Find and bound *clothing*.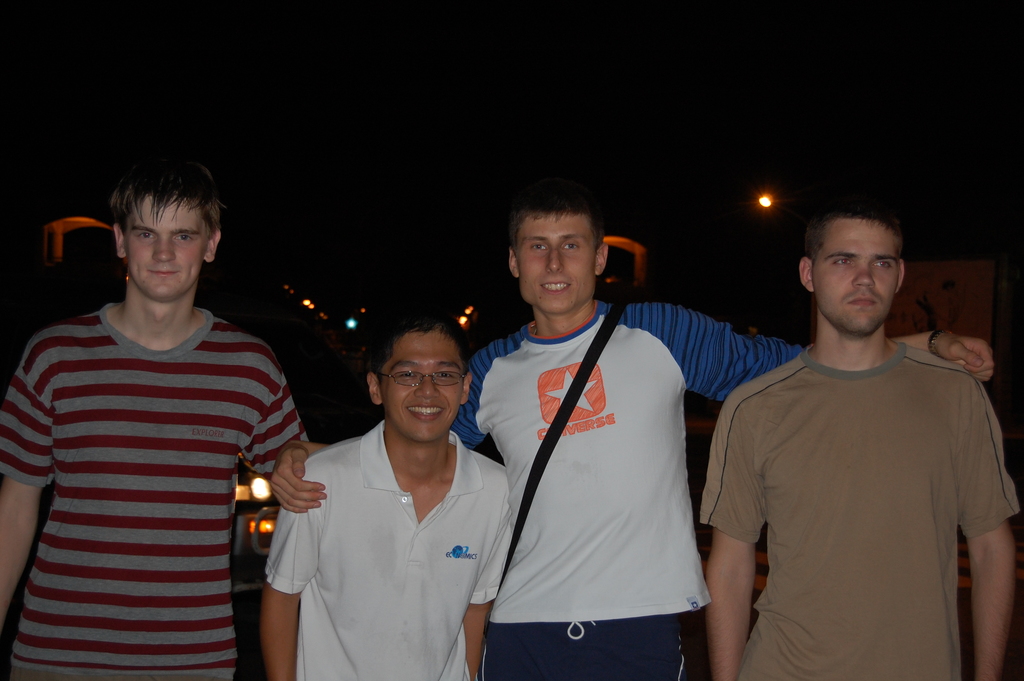
Bound: [256, 417, 500, 680].
